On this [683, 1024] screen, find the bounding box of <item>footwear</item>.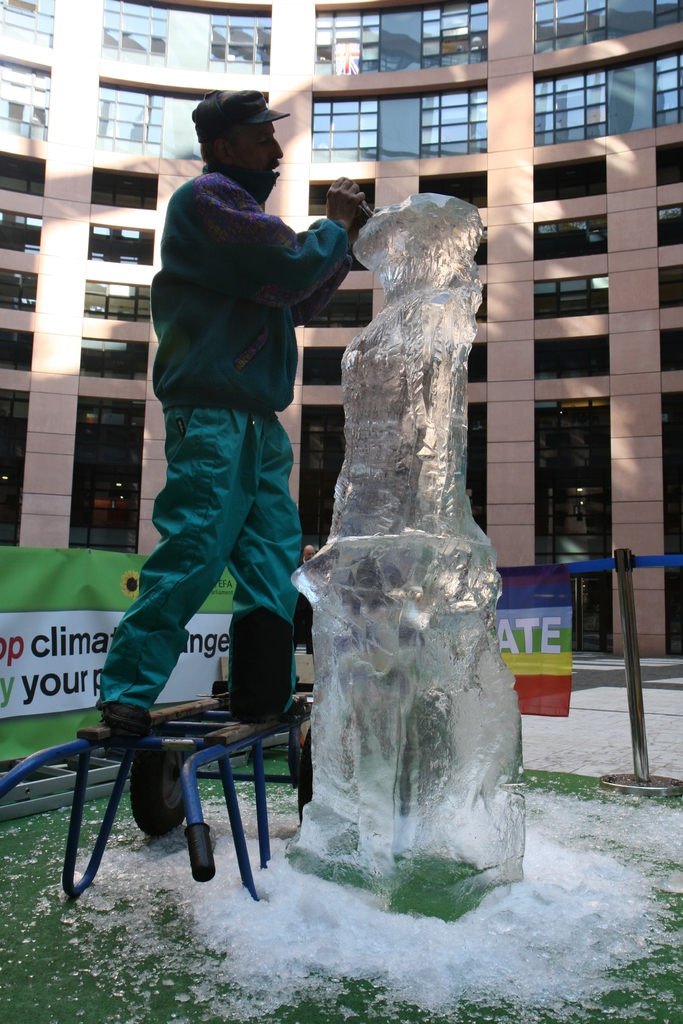
Bounding box: bbox=(102, 701, 151, 736).
